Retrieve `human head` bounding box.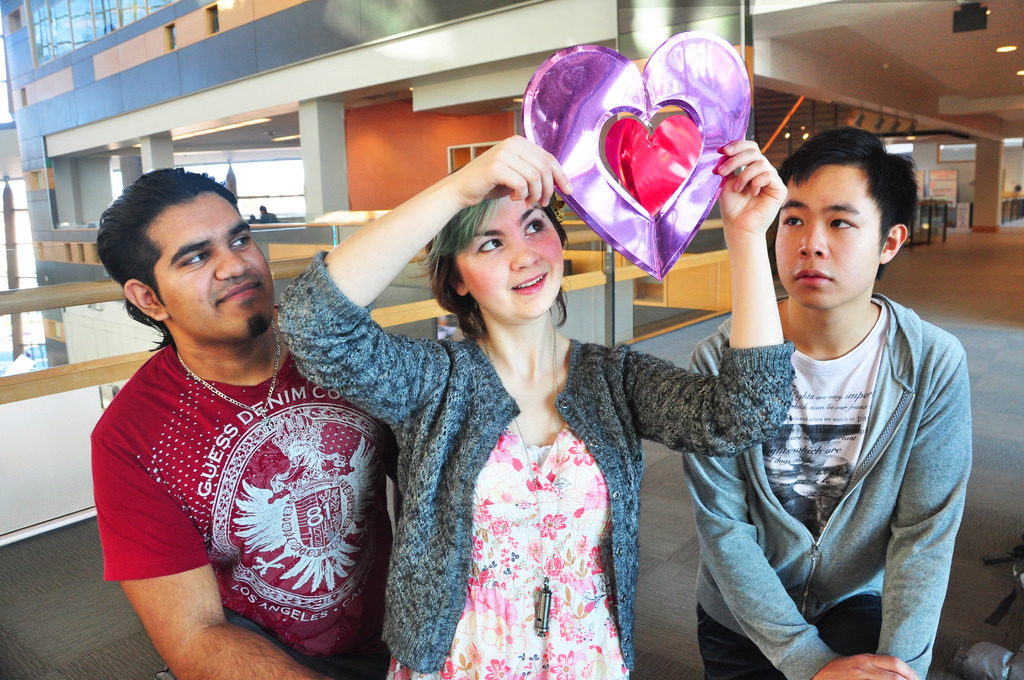
Bounding box: region(774, 124, 908, 313).
